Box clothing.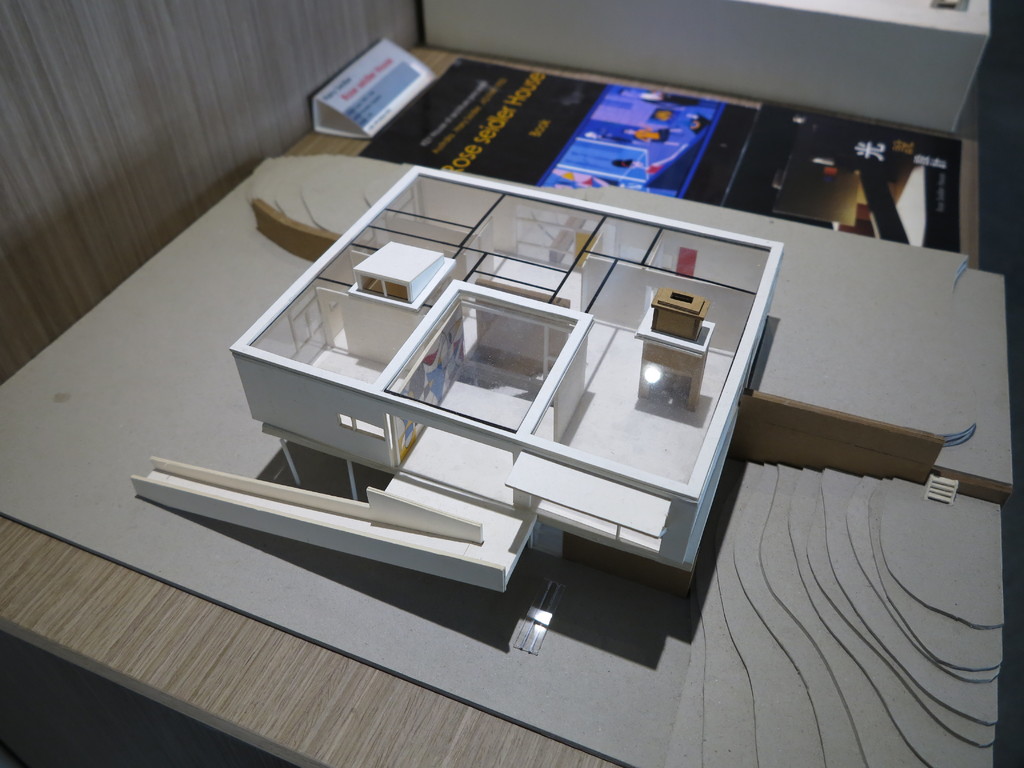
(580, 120, 646, 145).
